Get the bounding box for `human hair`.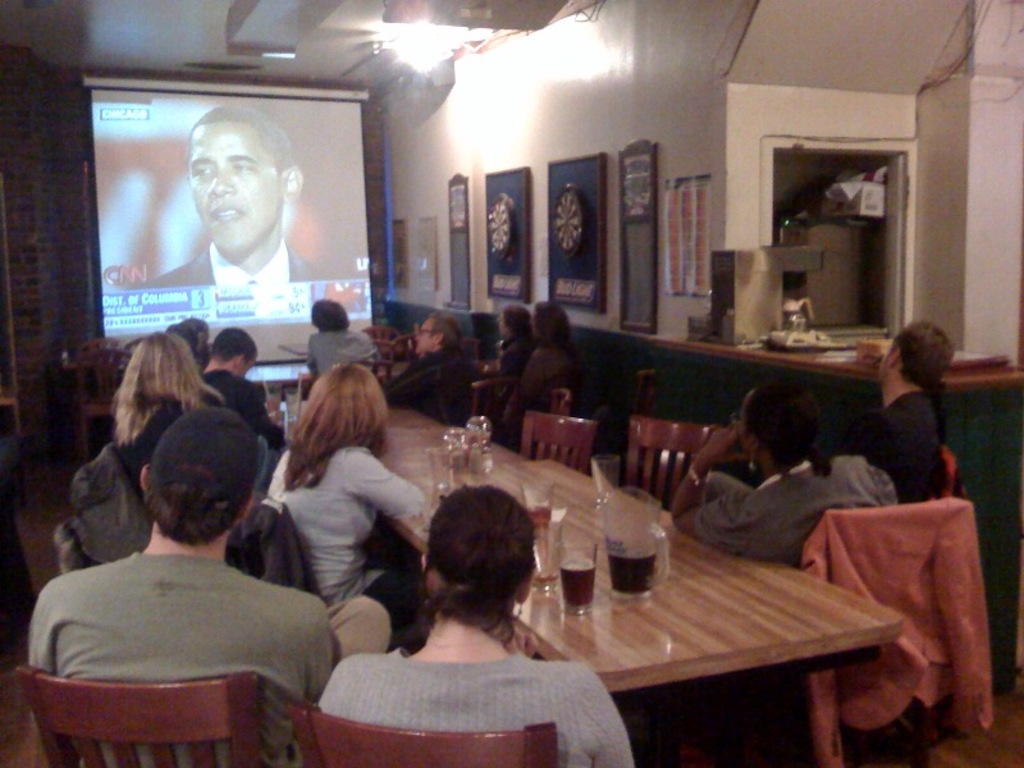
box=[438, 307, 463, 342].
